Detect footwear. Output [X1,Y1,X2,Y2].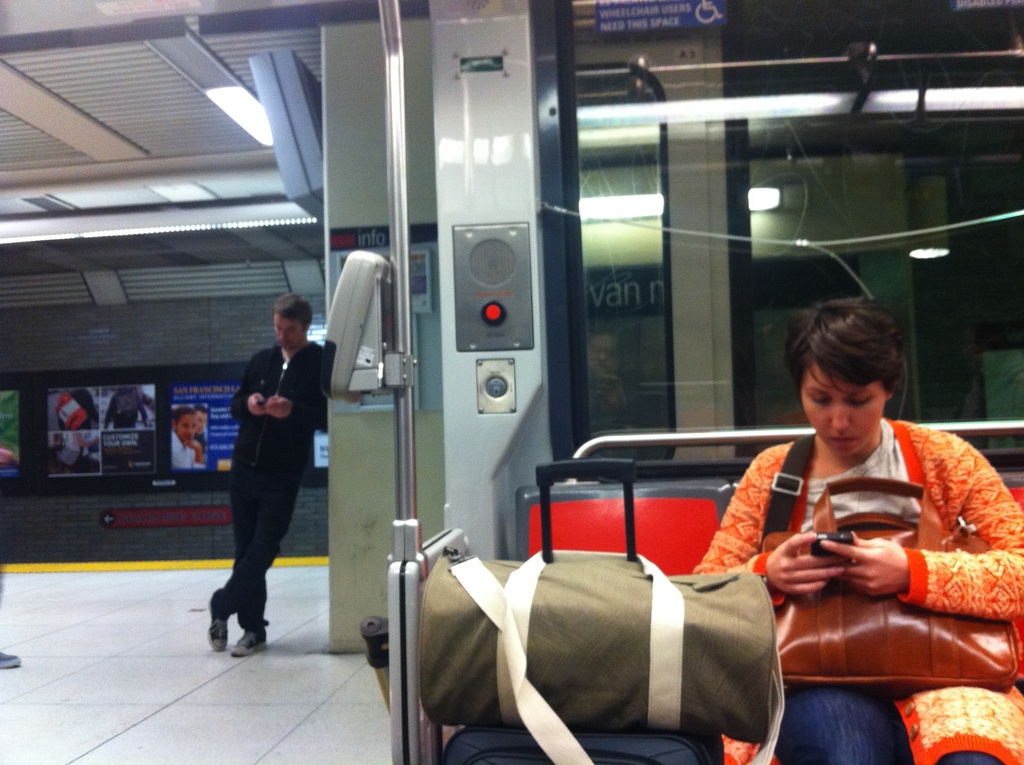
[204,588,231,651].
